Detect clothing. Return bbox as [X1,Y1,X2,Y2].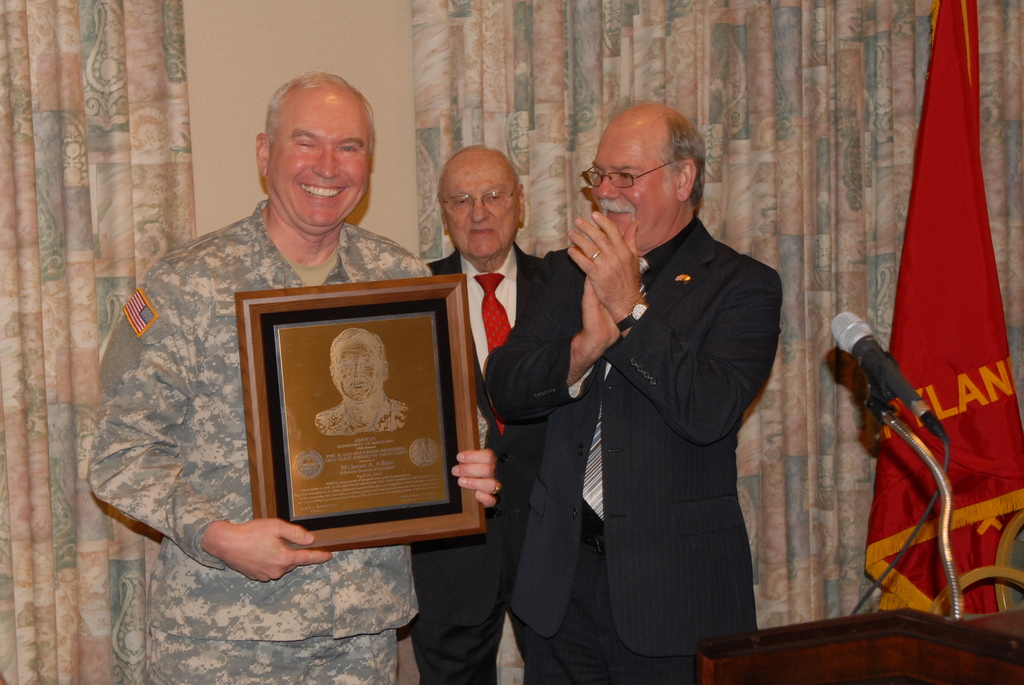
[314,393,407,432].
